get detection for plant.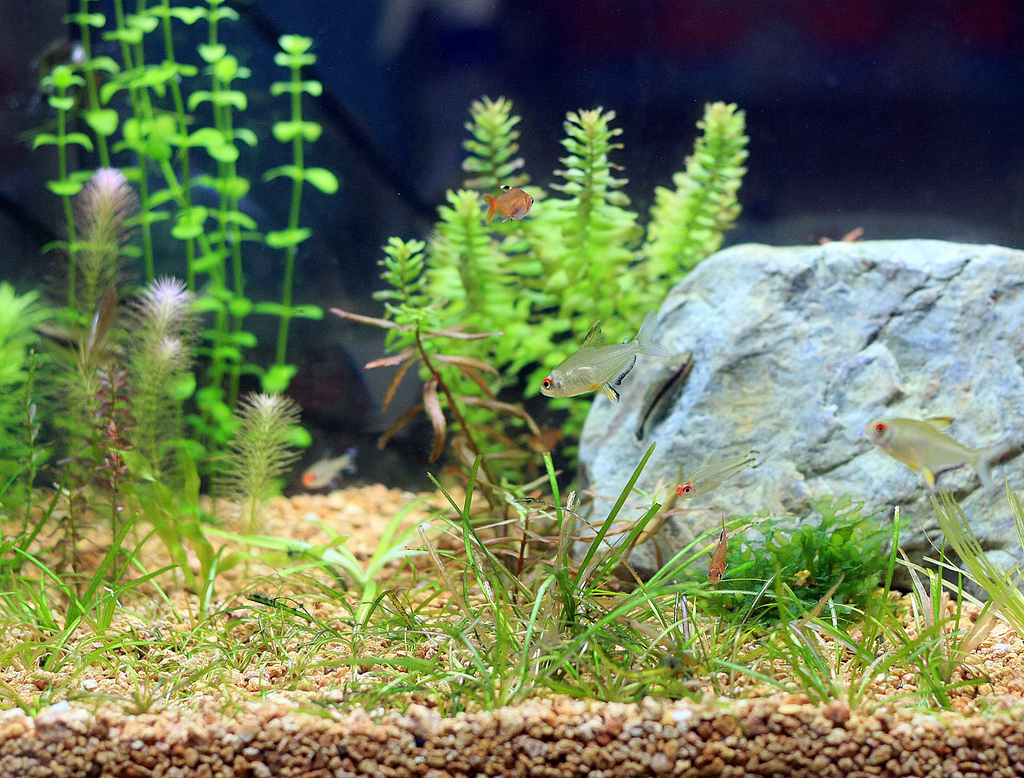
Detection: Rect(309, 103, 780, 530).
